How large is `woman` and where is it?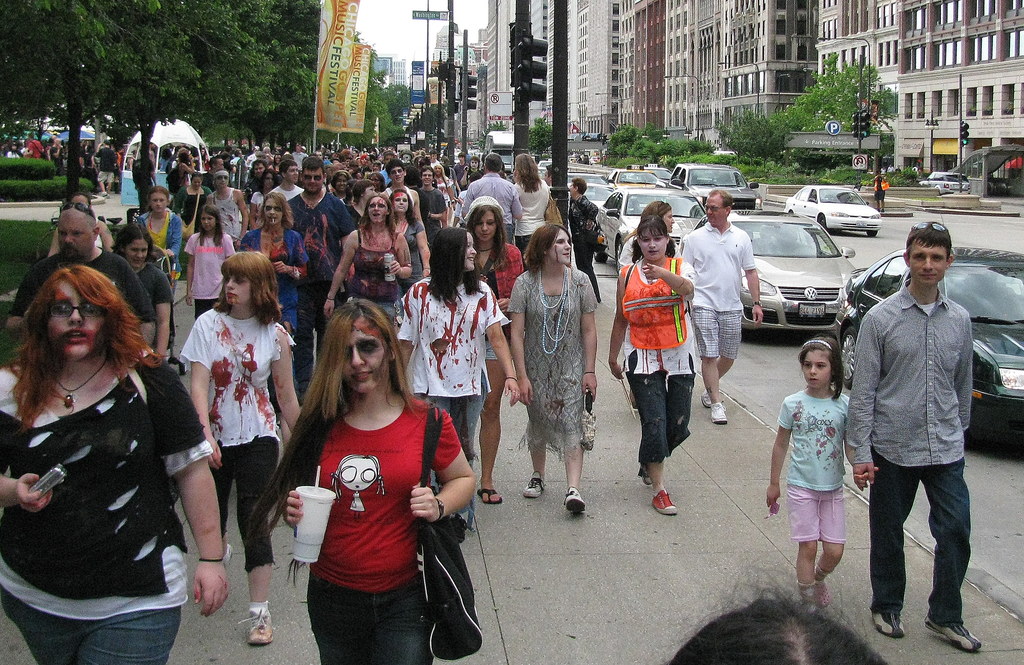
Bounding box: crop(134, 182, 182, 353).
